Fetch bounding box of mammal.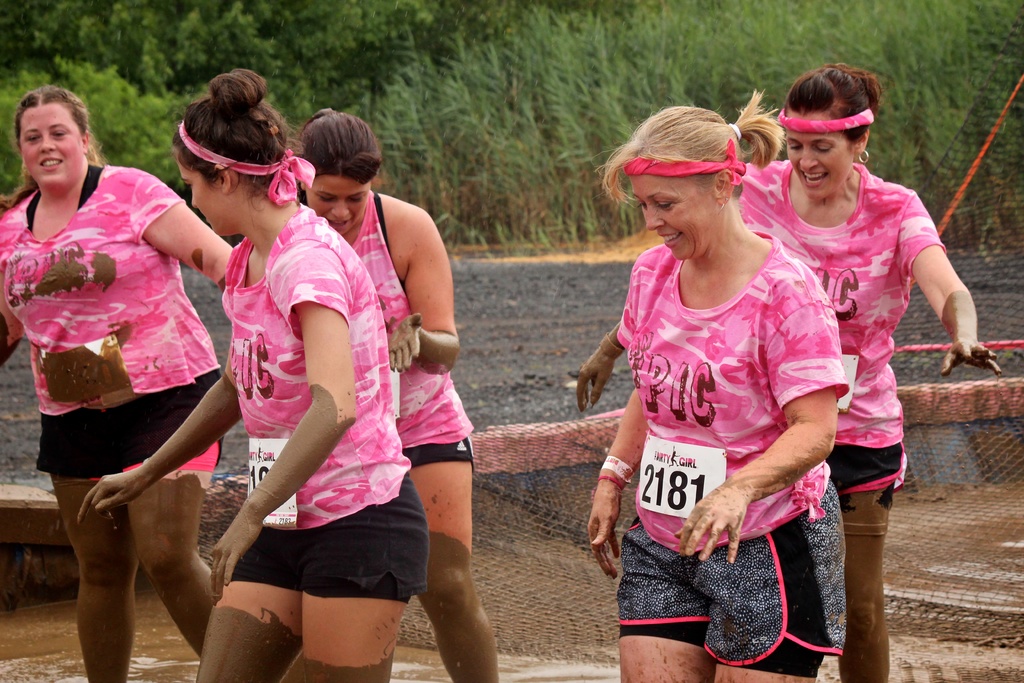
Bbox: {"left": 577, "top": 58, "right": 1001, "bottom": 682}.
